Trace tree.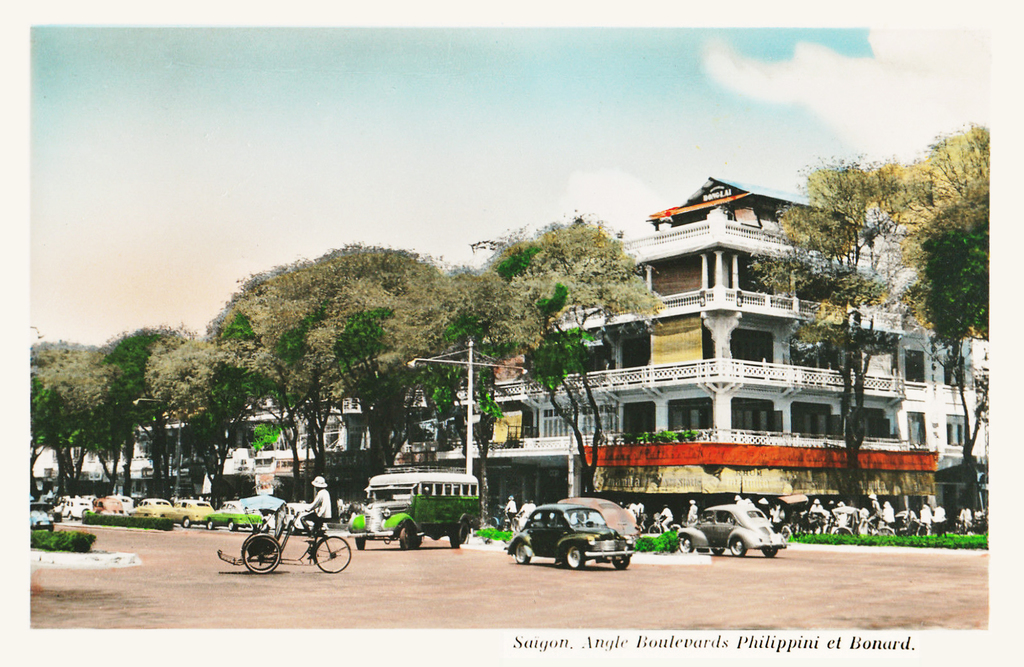
Traced to [467, 214, 662, 497].
